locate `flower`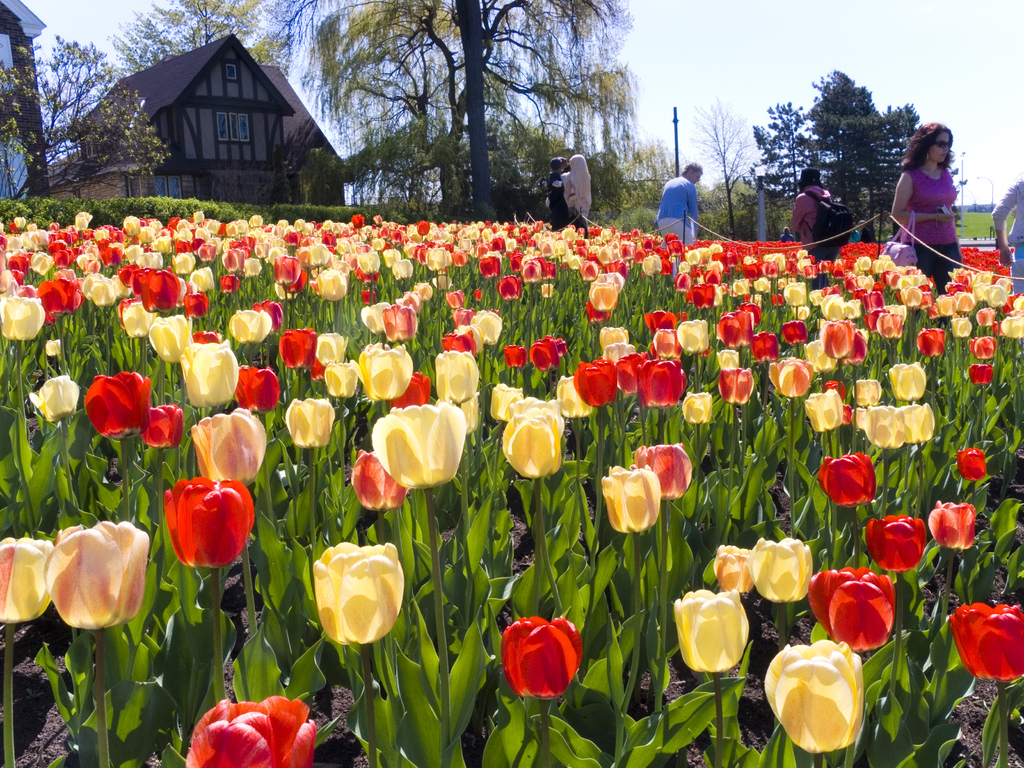
box(751, 538, 815, 601)
